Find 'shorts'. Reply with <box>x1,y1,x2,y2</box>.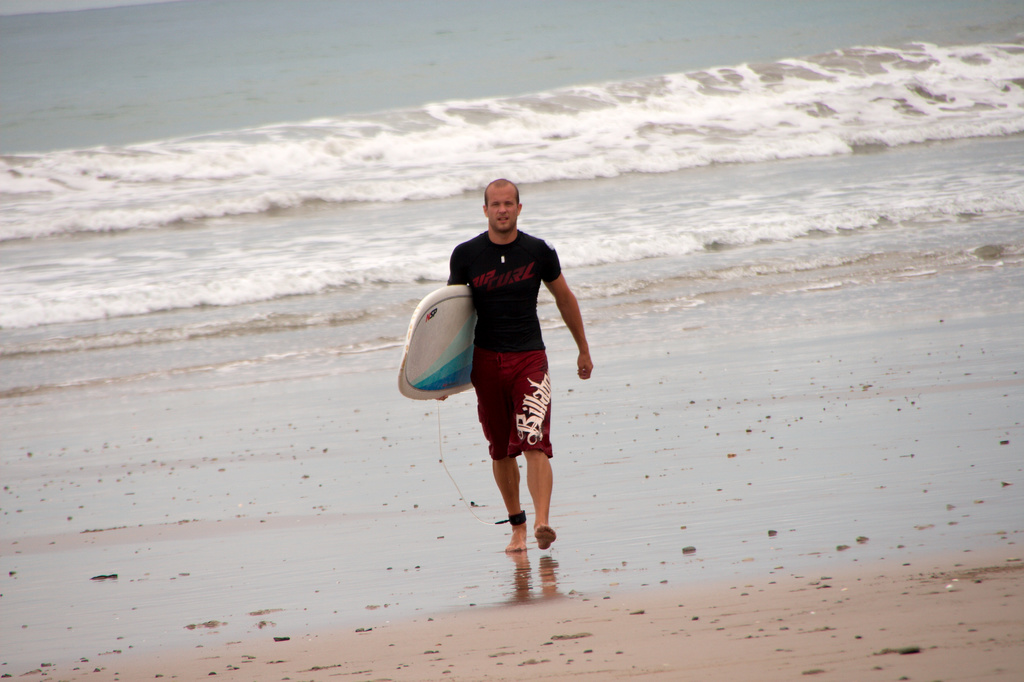
<box>477,366,559,455</box>.
